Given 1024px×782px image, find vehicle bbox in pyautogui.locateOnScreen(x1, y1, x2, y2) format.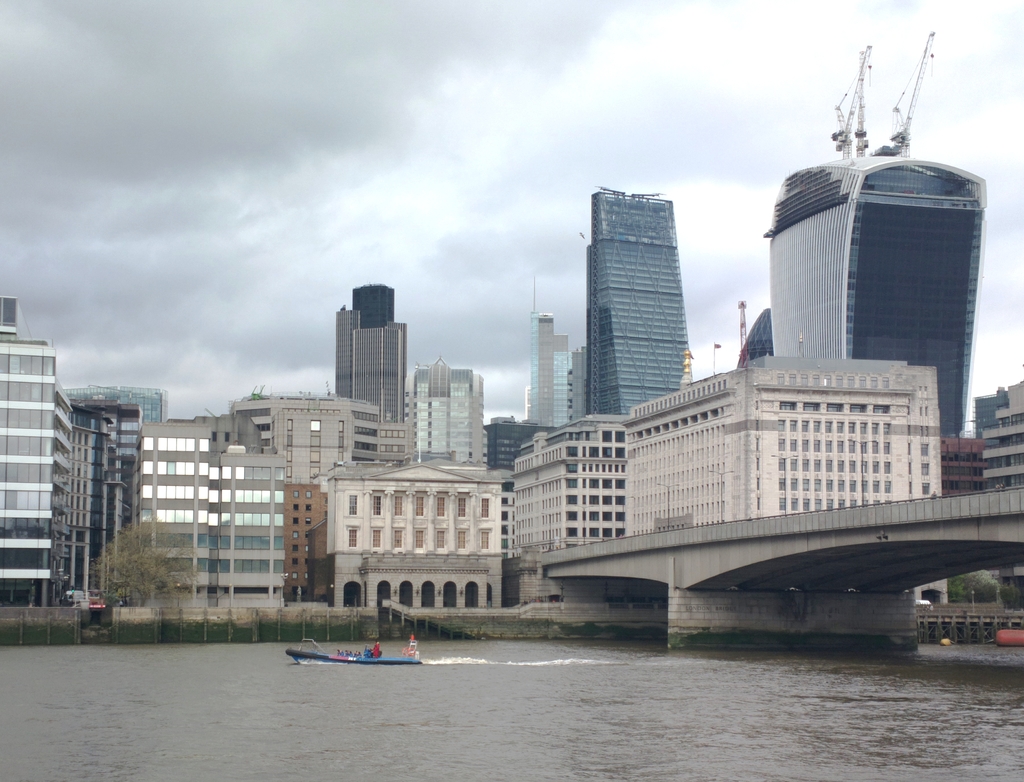
pyautogui.locateOnScreen(282, 631, 419, 665).
